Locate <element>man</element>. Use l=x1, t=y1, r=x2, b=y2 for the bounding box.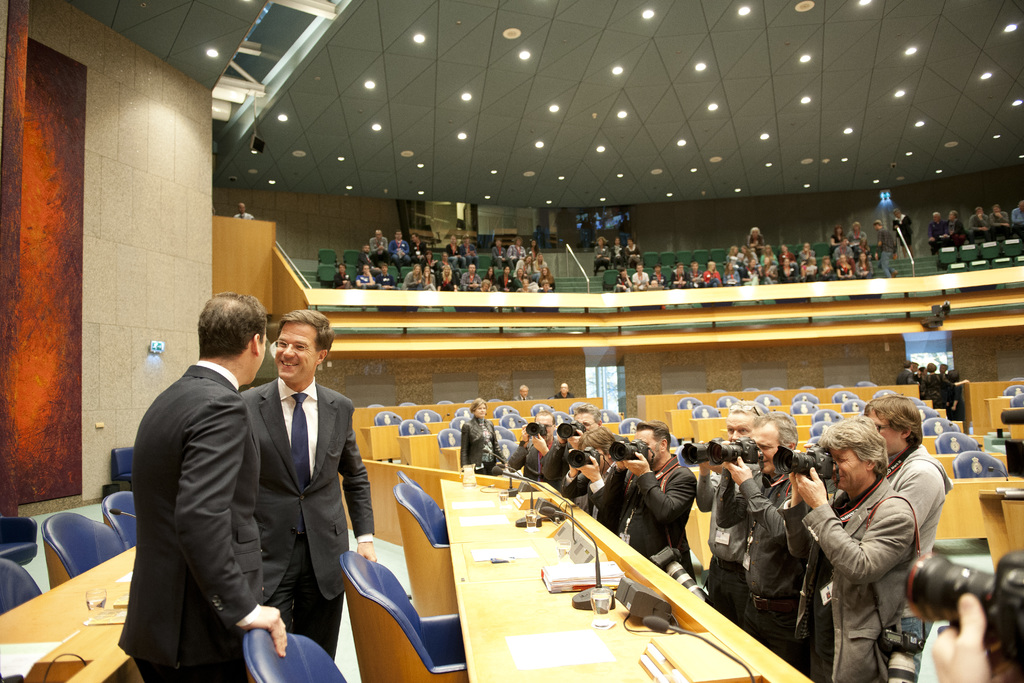
l=372, t=265, r=400, b=295.
